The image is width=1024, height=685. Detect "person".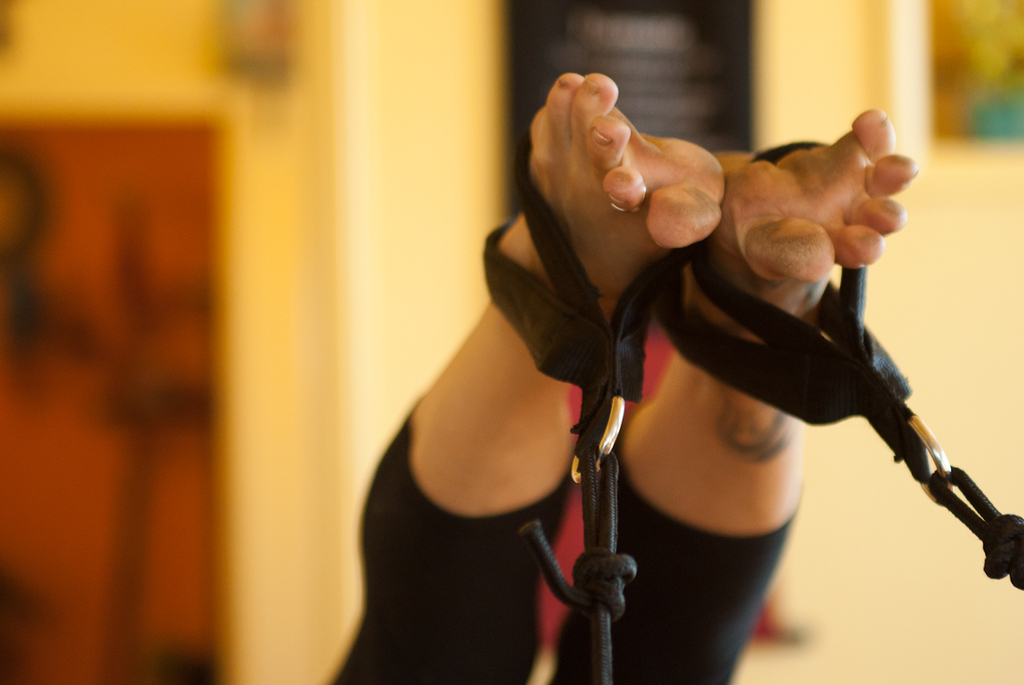
Detection: x1=321 y1=66 x2=921 y2=684.
